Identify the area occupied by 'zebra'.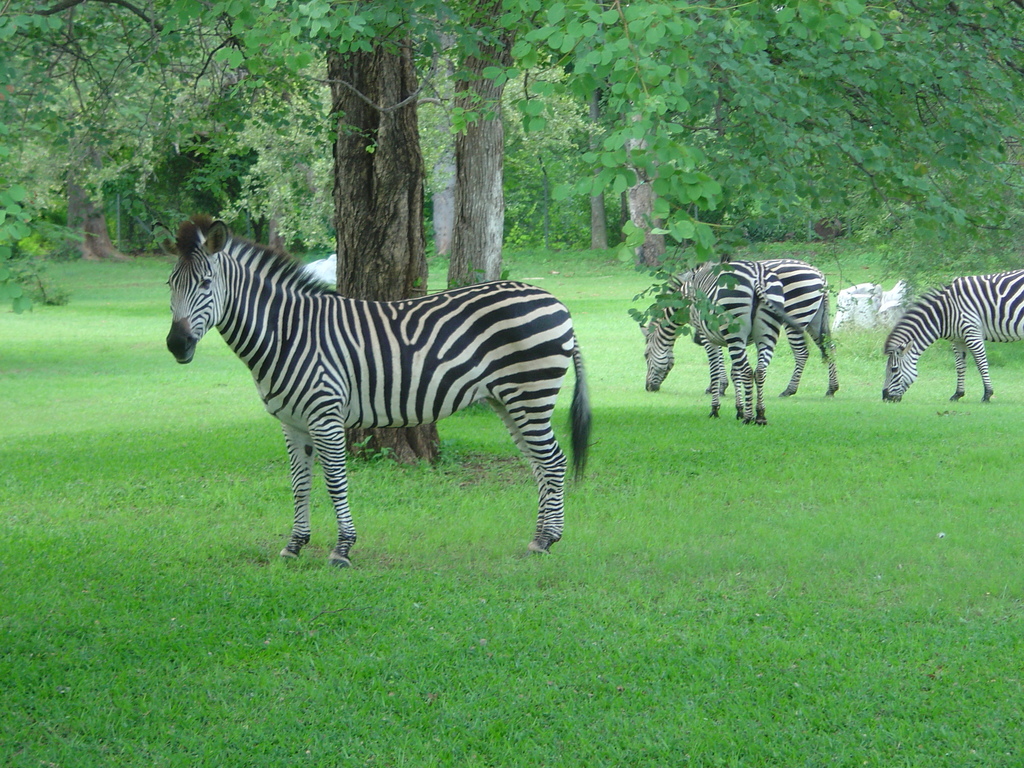
Area: {"left": 646, "top": 260, "right": 838, "bottom": 397}.
